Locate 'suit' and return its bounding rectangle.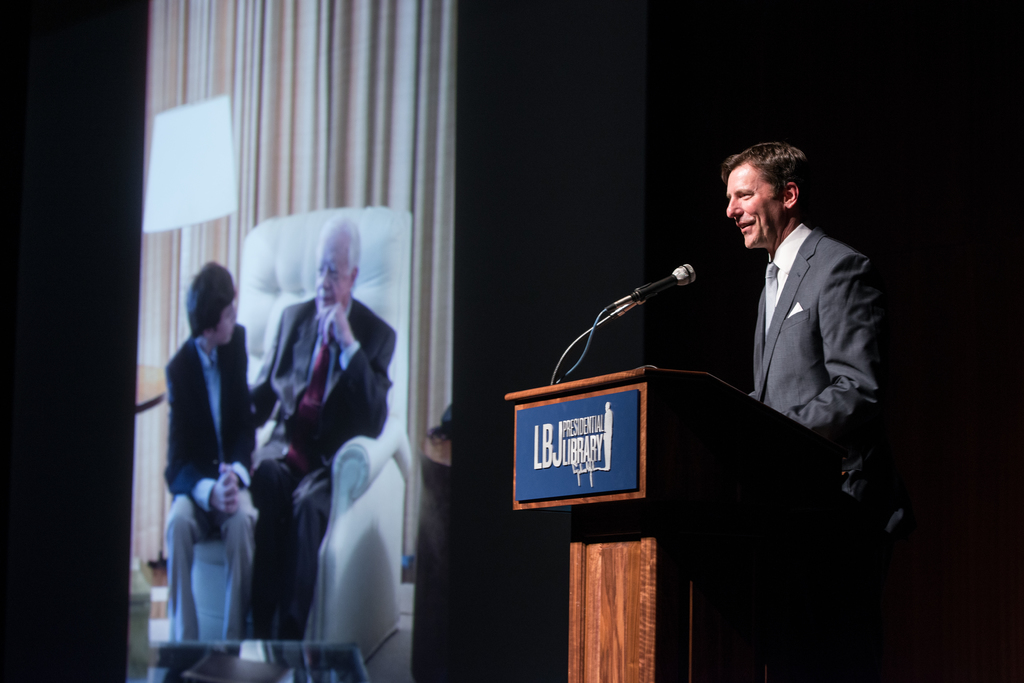
{"x1": 749, "y1": 230, "x2": 917, "y2": 682}.
